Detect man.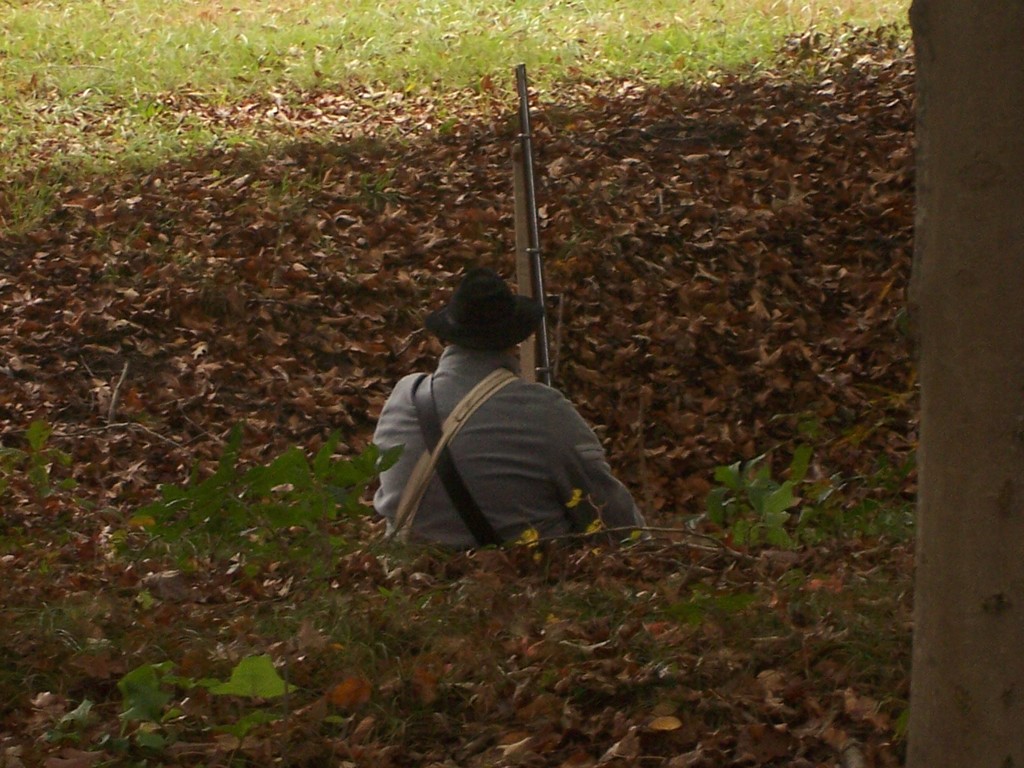
Detected at l=375, t=275, r=653, b=575.
